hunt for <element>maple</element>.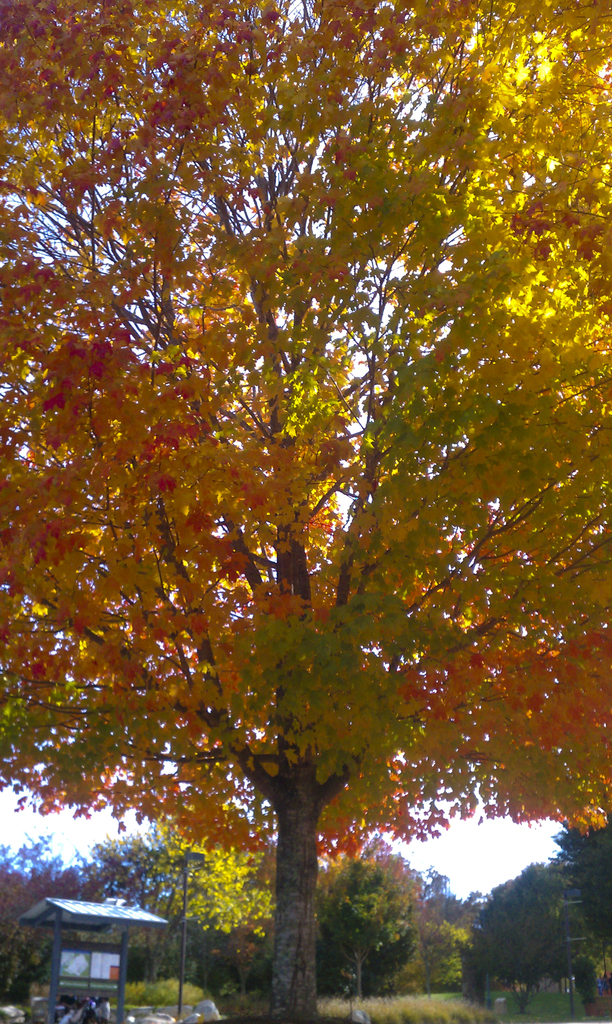
Hunted down at 0/0/611/1021.
